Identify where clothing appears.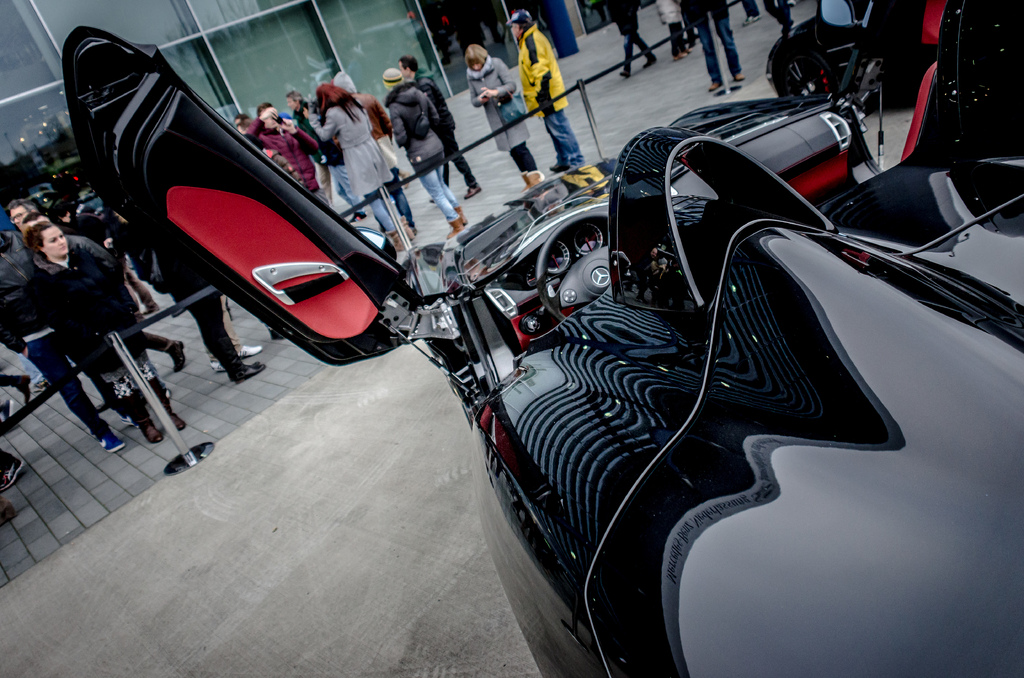
Appears at x1=147 y1=248 x2=256 y2=385.
